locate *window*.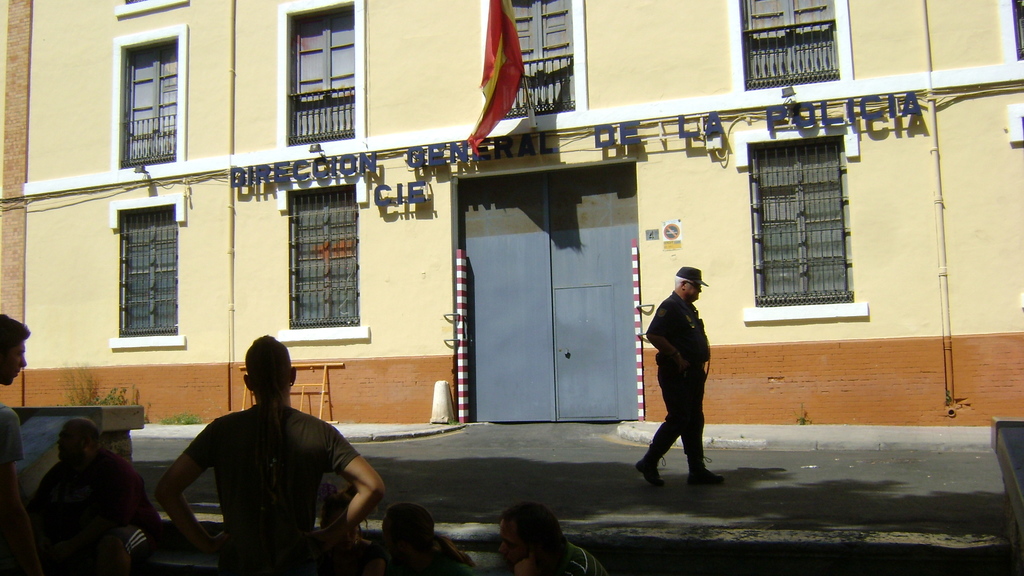
Bounding box: 724/0/852/90.
